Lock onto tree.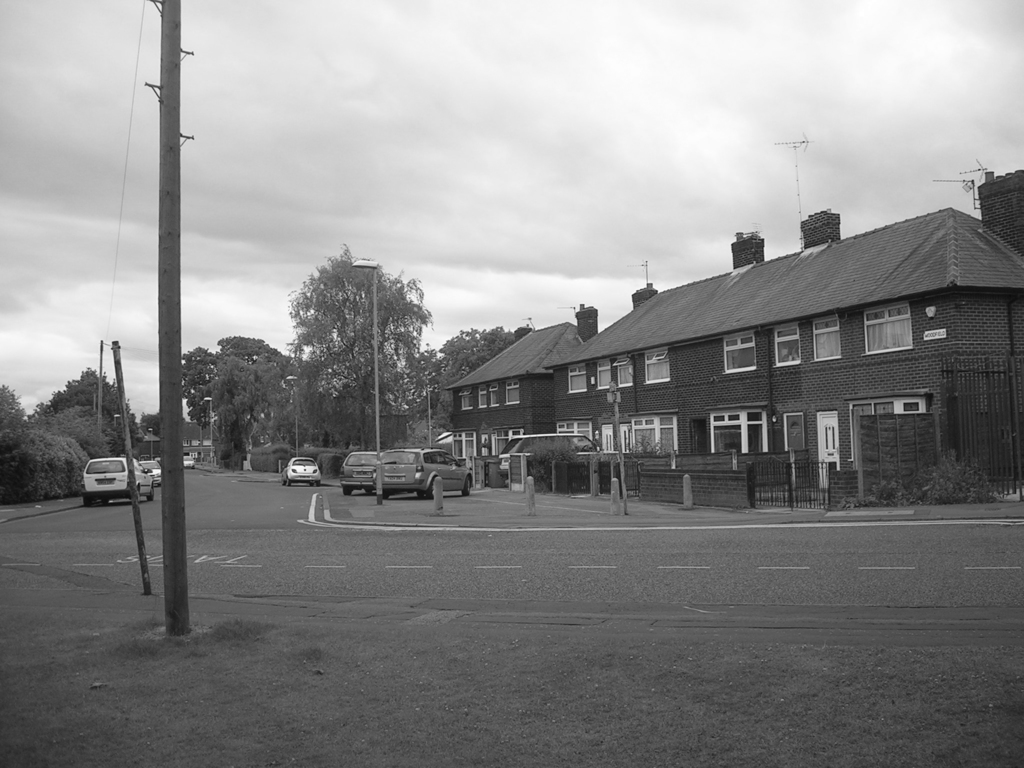
Locked: left=0, top=366, right=140, bottom=504.
